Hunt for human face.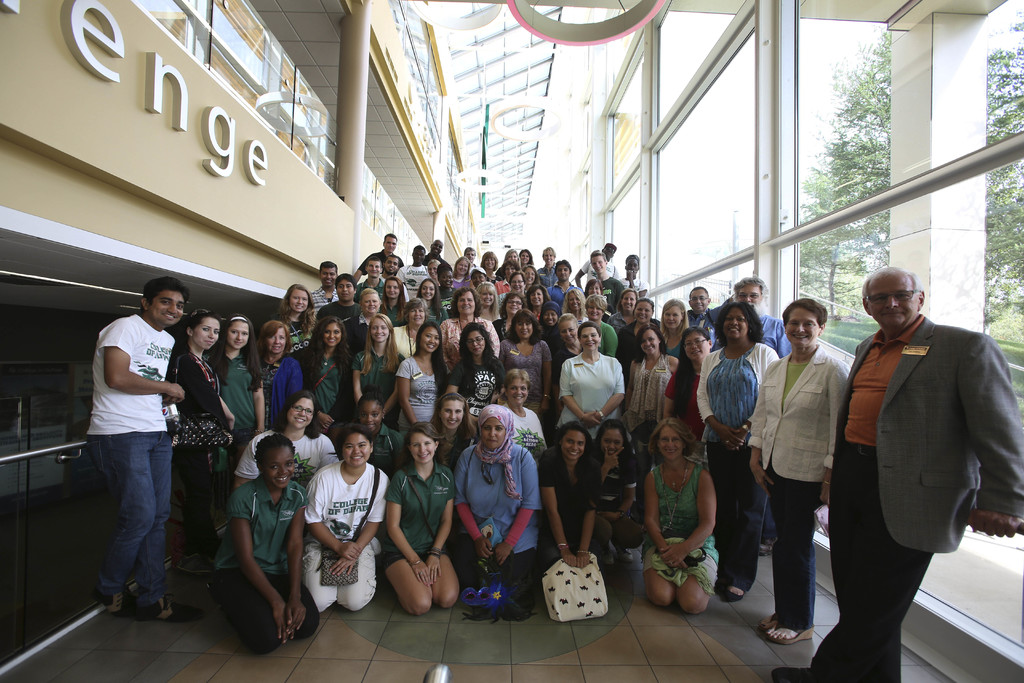
Hunted down at 591 255 605 274.
